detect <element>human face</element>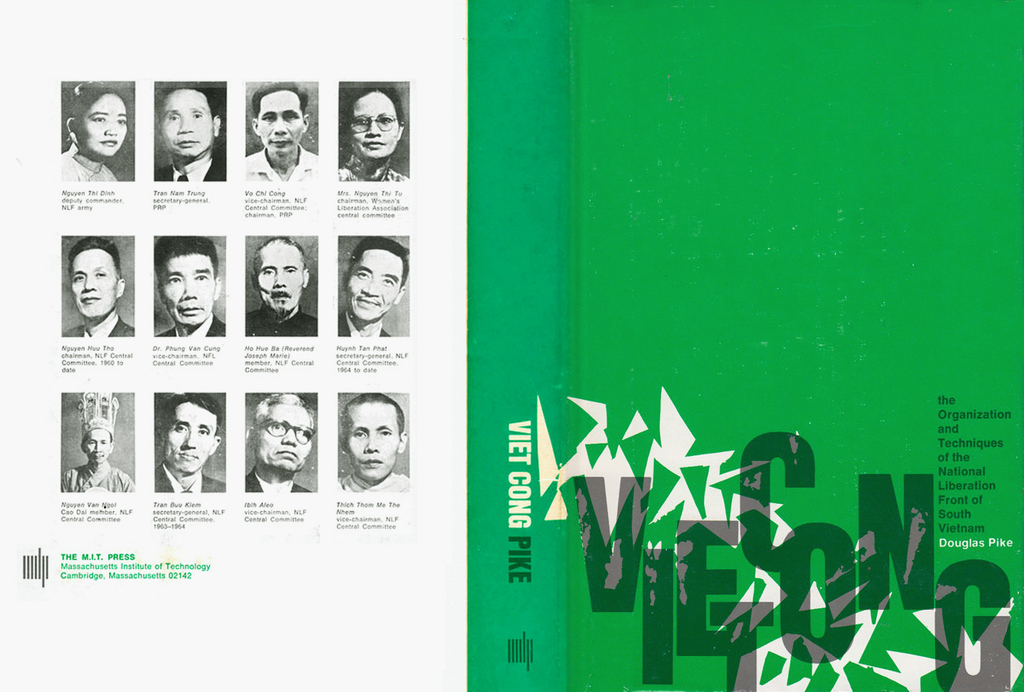
l=165, t=408, r=208, b=470
